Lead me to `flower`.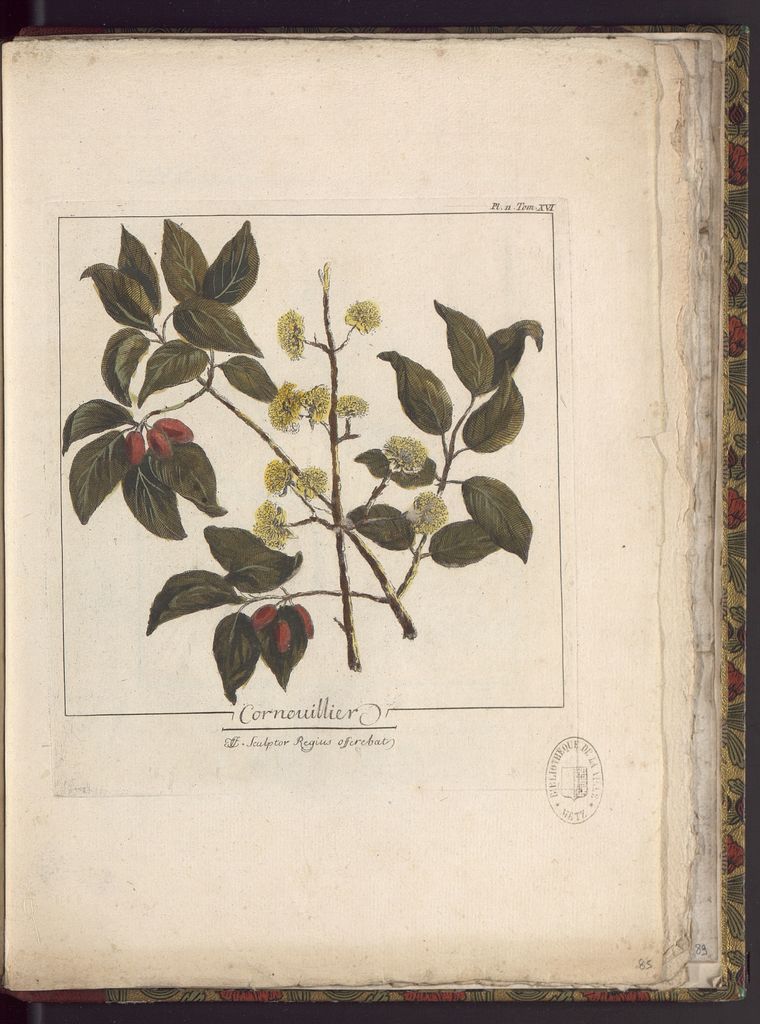
Lead to (left=268, top=382, right=303, bottom=436).
